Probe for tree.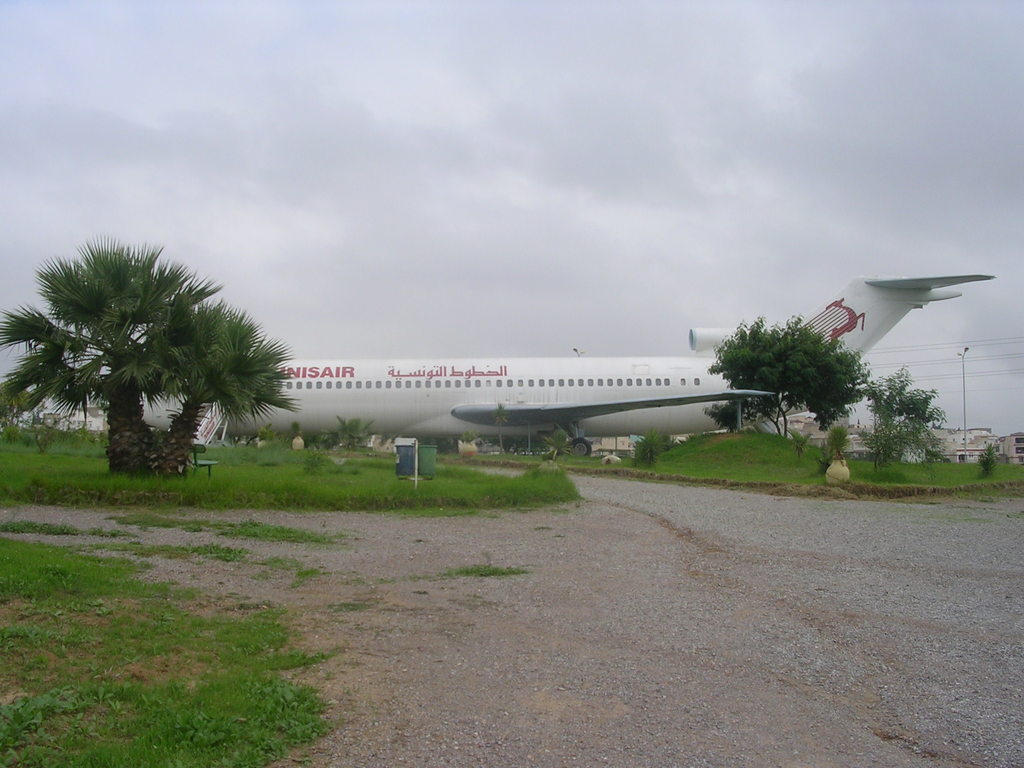
Probe result: Rect(335, 412, 371, 448).
